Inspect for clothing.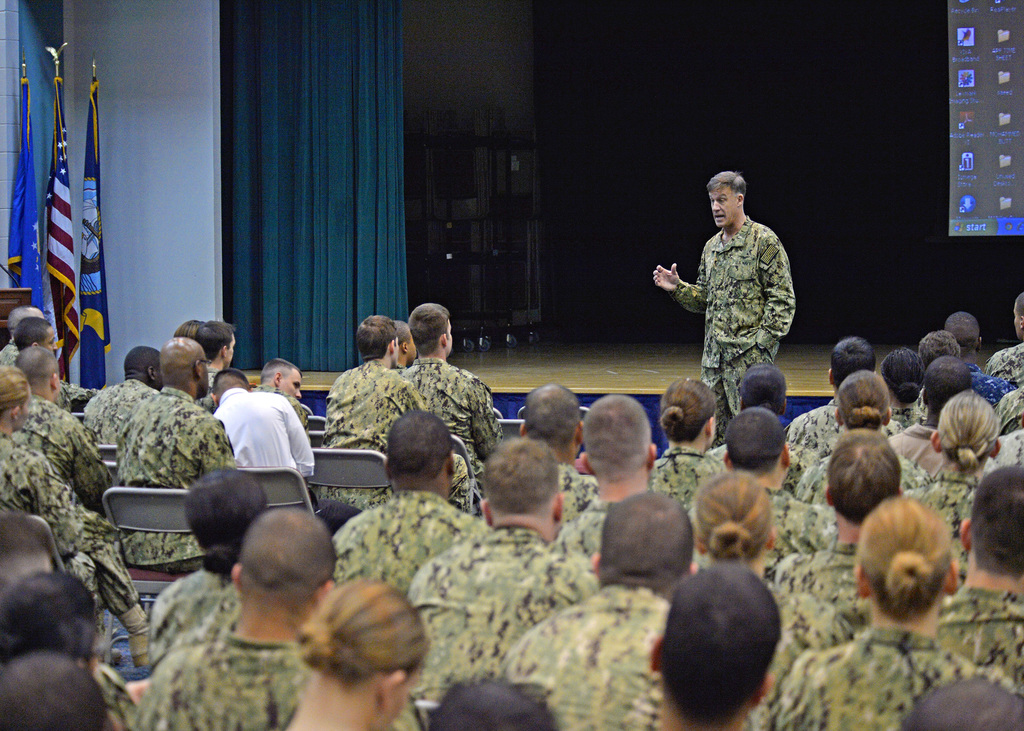
Inspection: 650, 453, 704, 497.
